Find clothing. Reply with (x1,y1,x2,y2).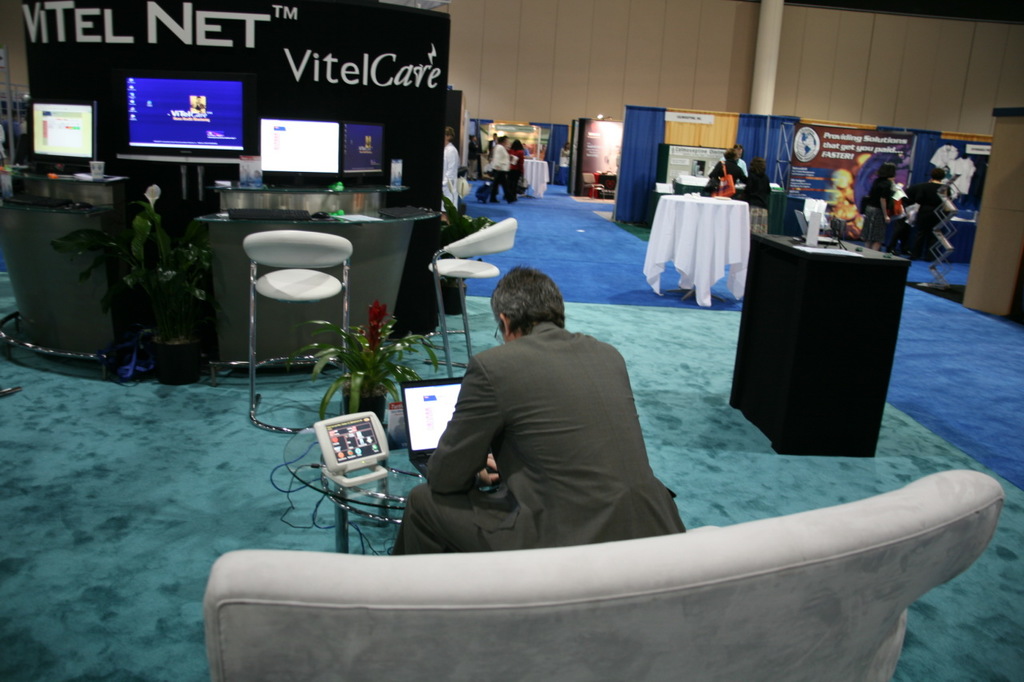
(466,142,480,180).
